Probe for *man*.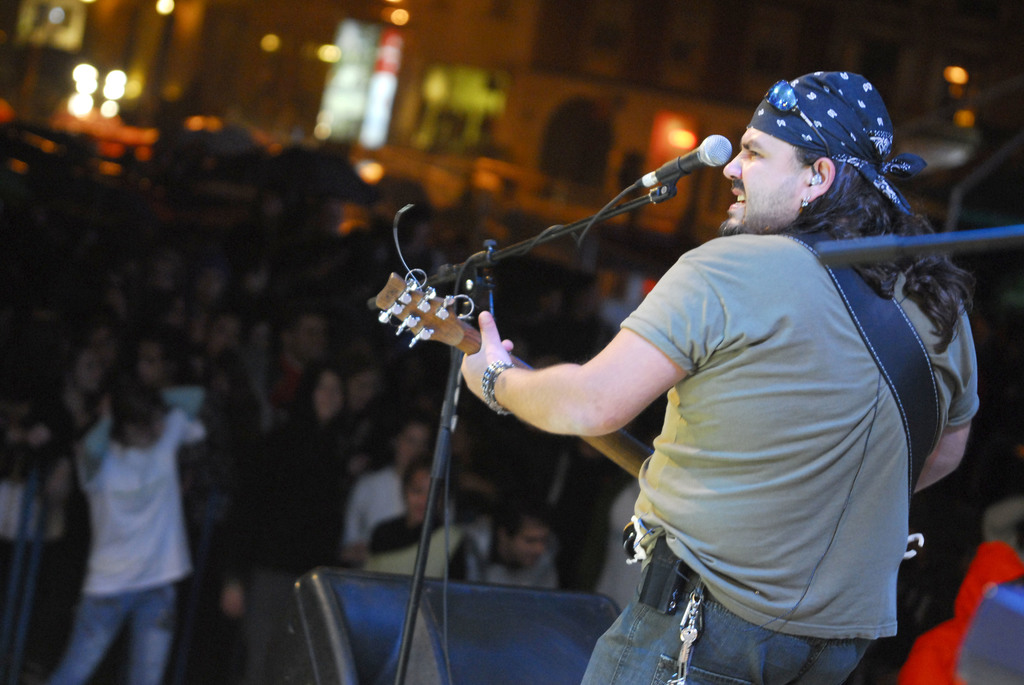
Probe result: {"x1": 252, "y1": 304, "x2": 325, "y2": 441}.
